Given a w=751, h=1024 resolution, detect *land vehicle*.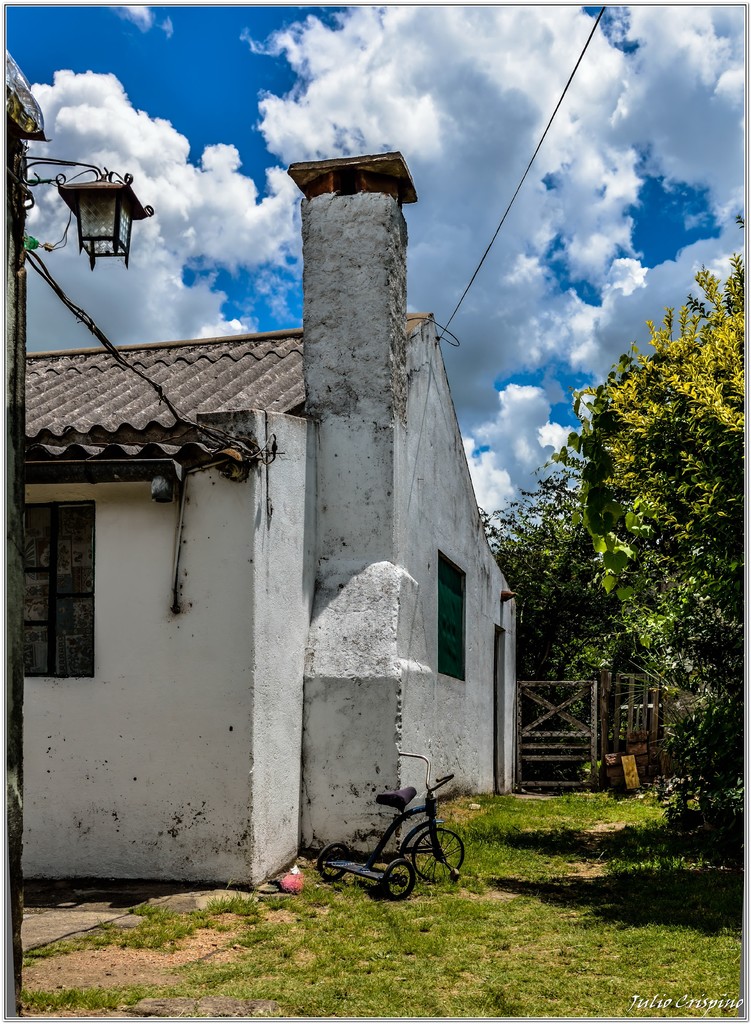
[318,748,465,907].
